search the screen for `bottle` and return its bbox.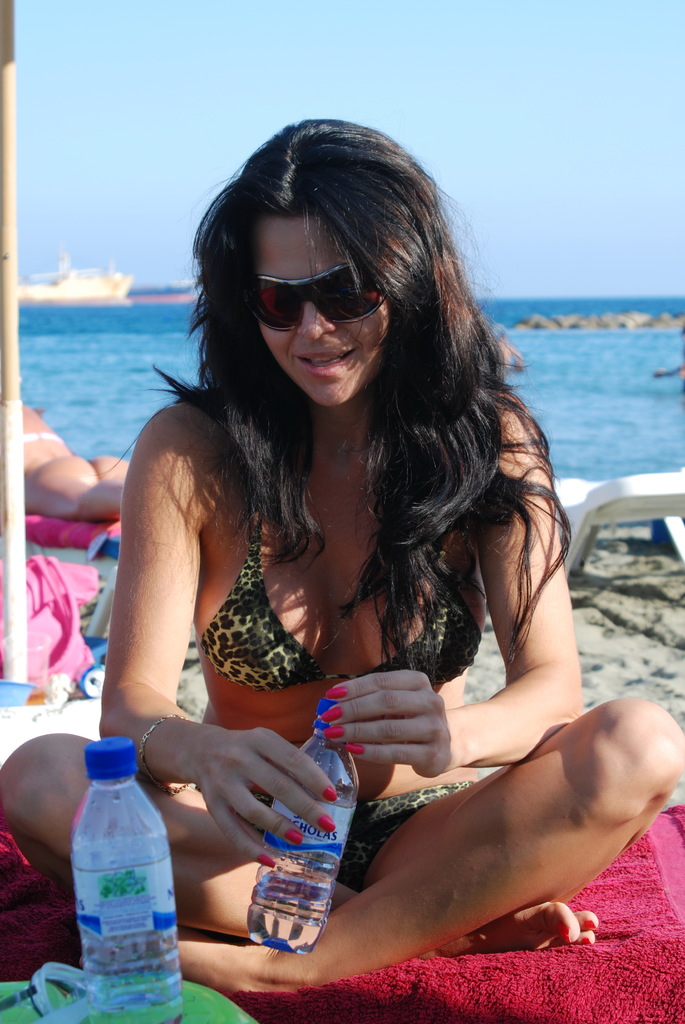
Found: x1=248, y1=703, x2=359, y2=959.
